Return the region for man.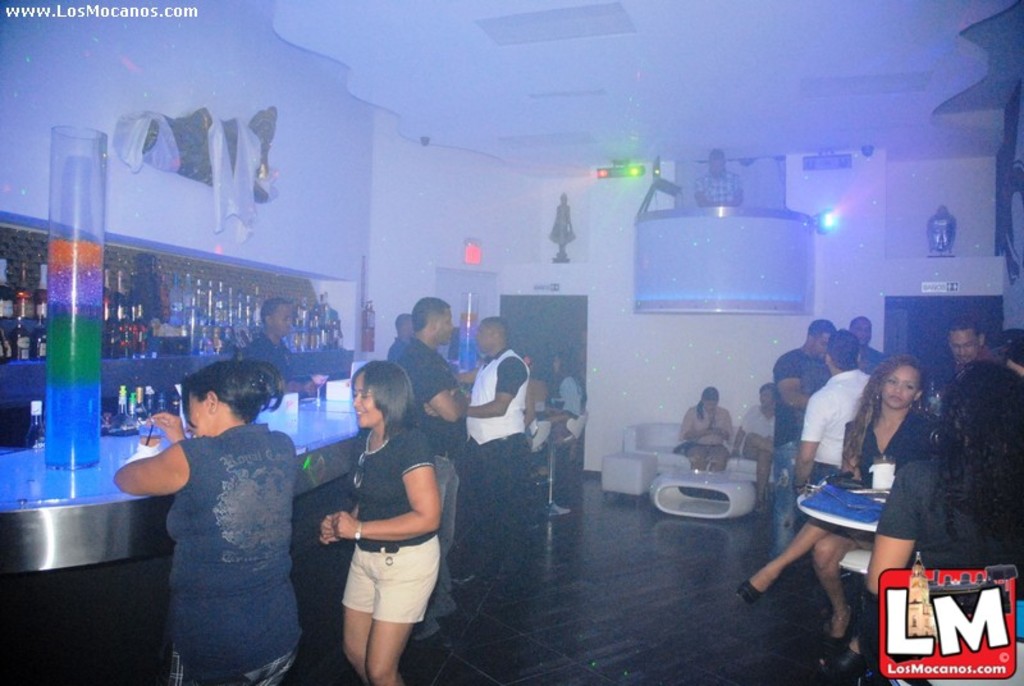
(398,289,472,654).
